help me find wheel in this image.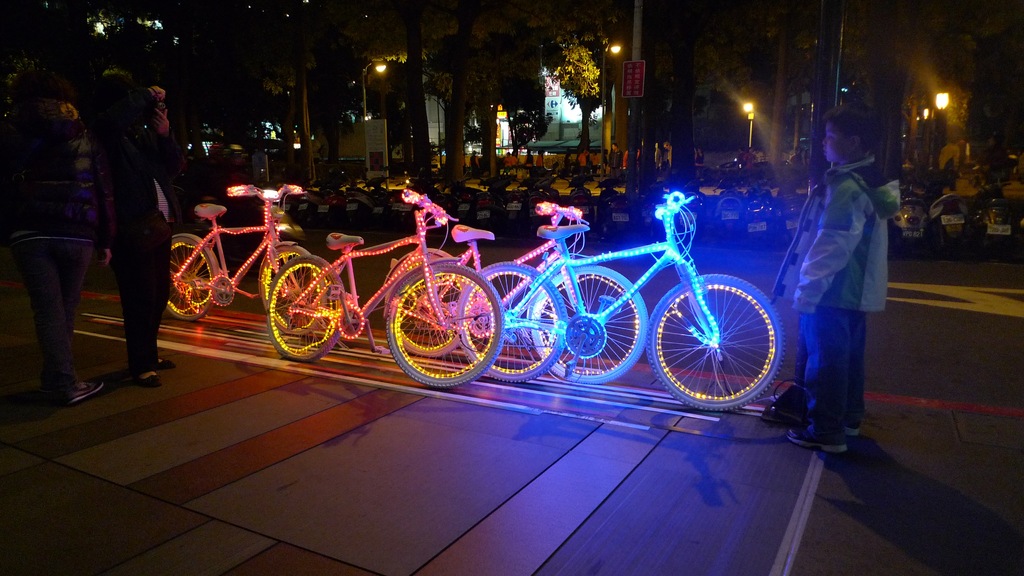
Found it: bbox(532, 266, 647, 383).
